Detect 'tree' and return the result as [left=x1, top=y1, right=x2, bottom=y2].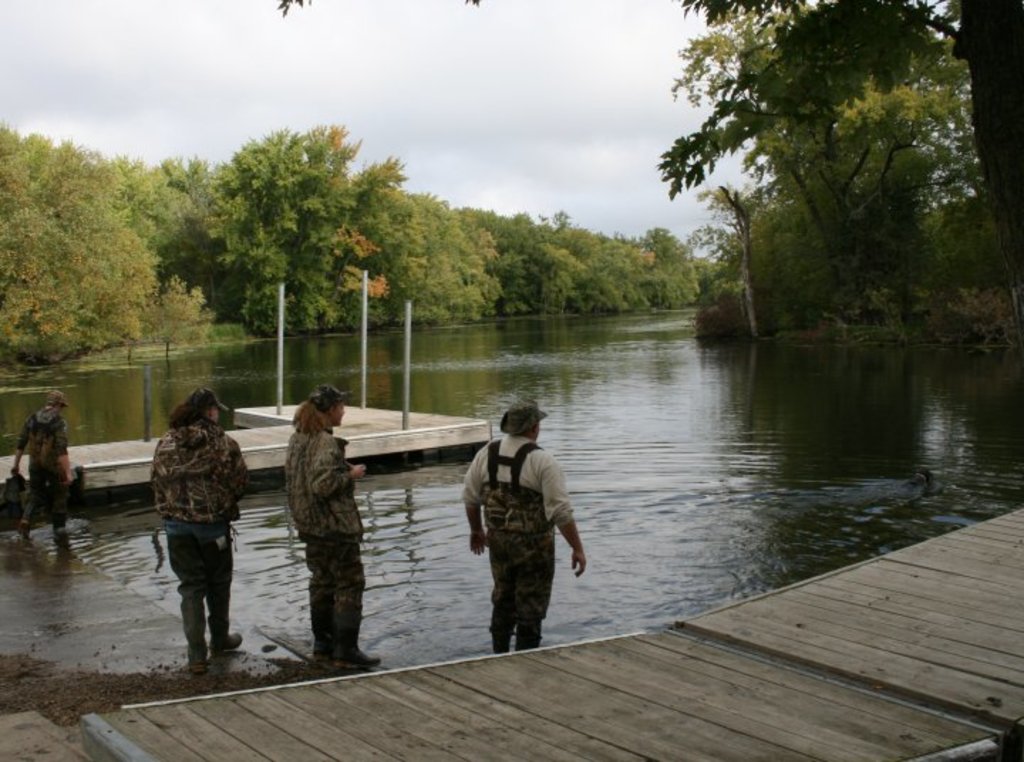
[left=348, top=155, right=420, bottom=320].
